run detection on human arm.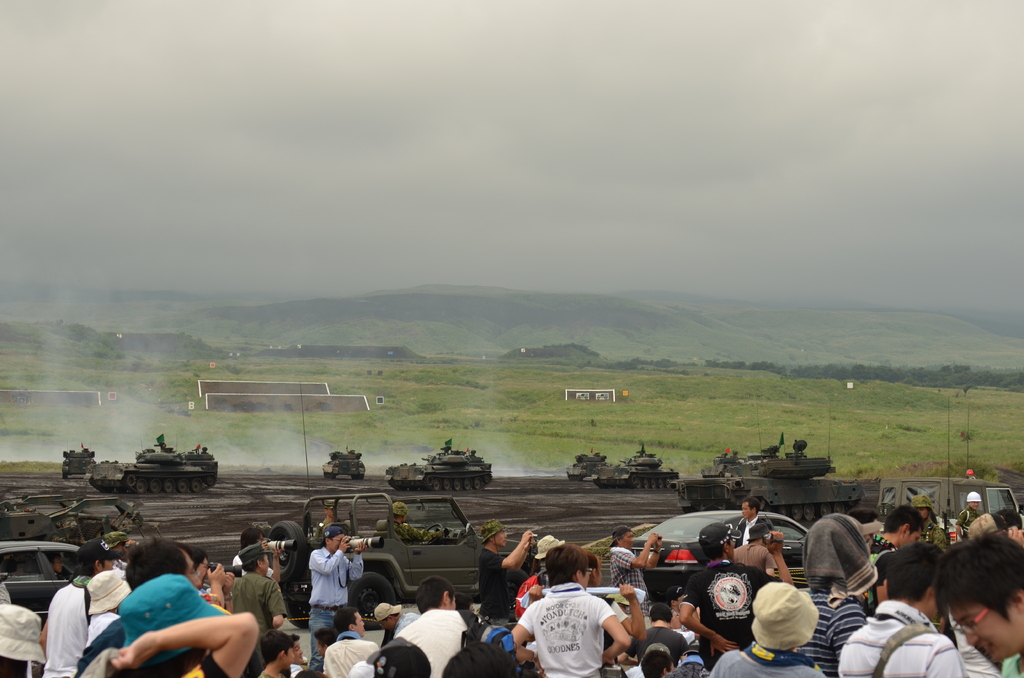
Result: bbox=[682, 580, 739, 658].
